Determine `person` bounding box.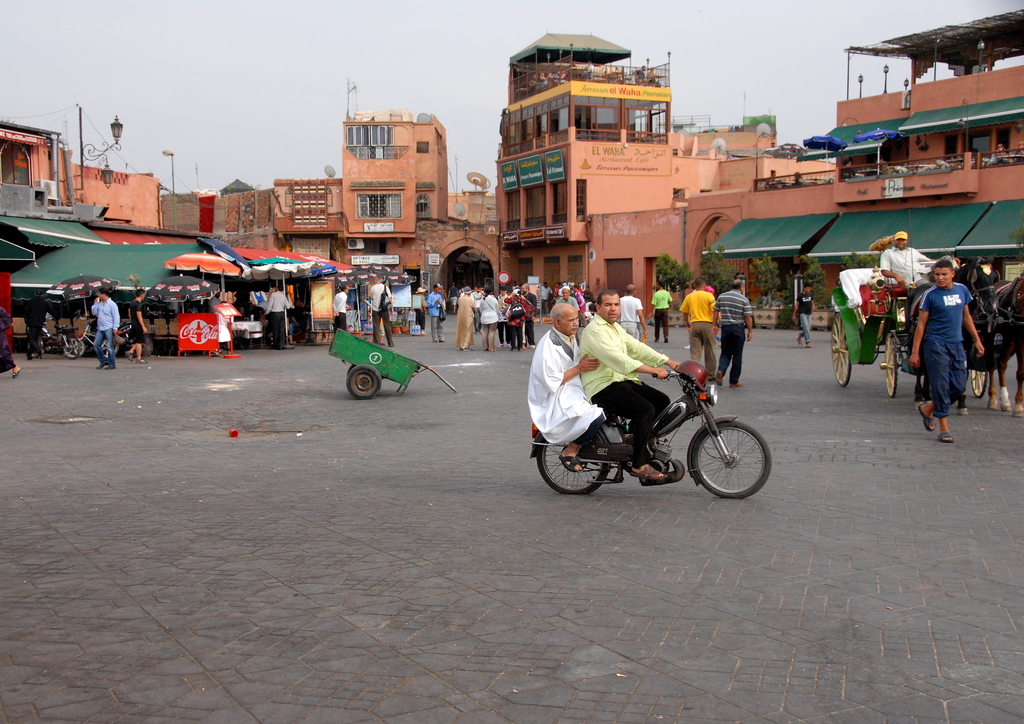
Determined: (x1=908, y1=263, x2=985, y2=444).
